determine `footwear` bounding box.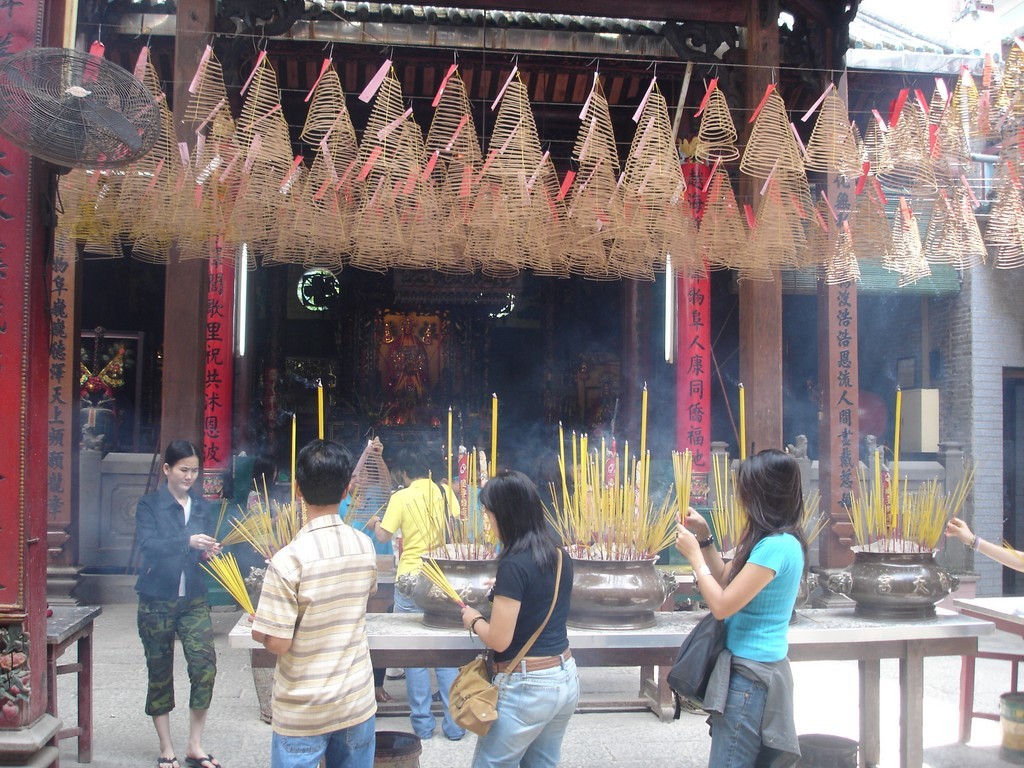
Determined: left=183, top=750, right=222, bottom=767.
